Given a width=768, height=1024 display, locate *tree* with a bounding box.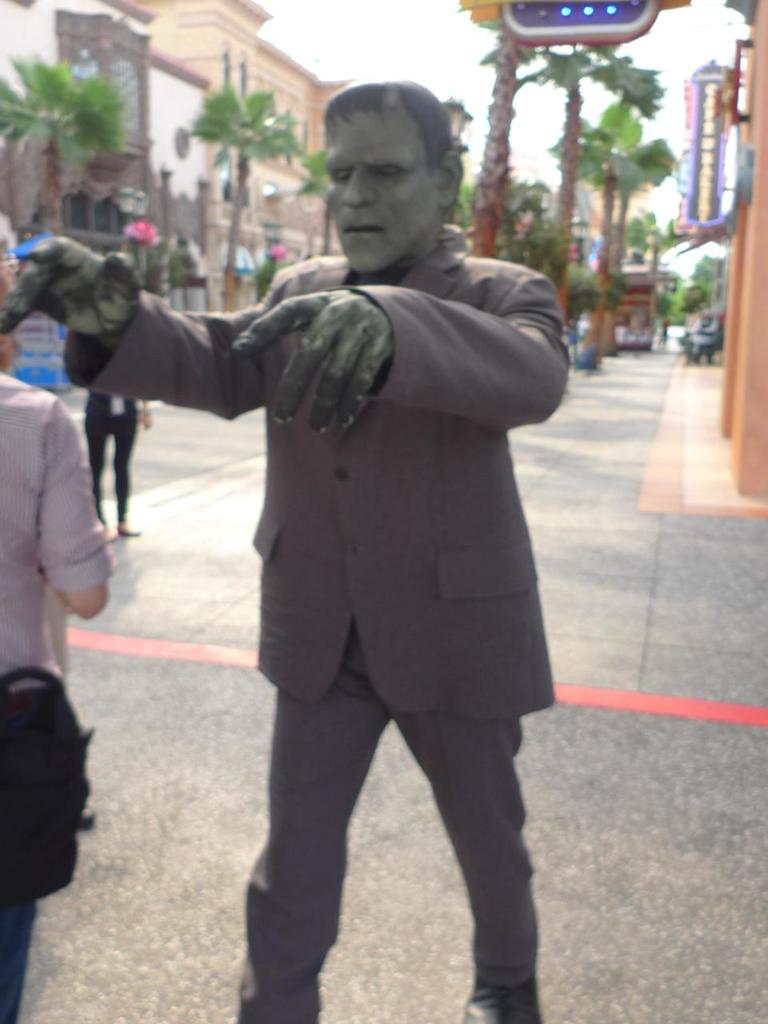
Located: (x1=0, y1=46, x2=120, y2=239).
